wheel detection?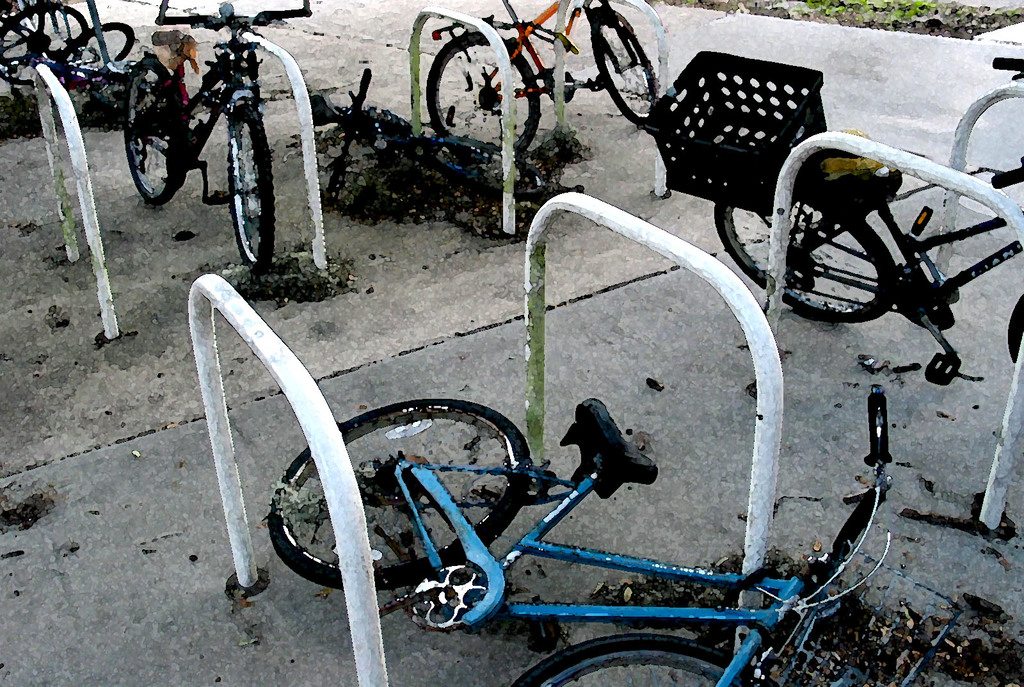
bbox=(509, 633, 783, 686)
